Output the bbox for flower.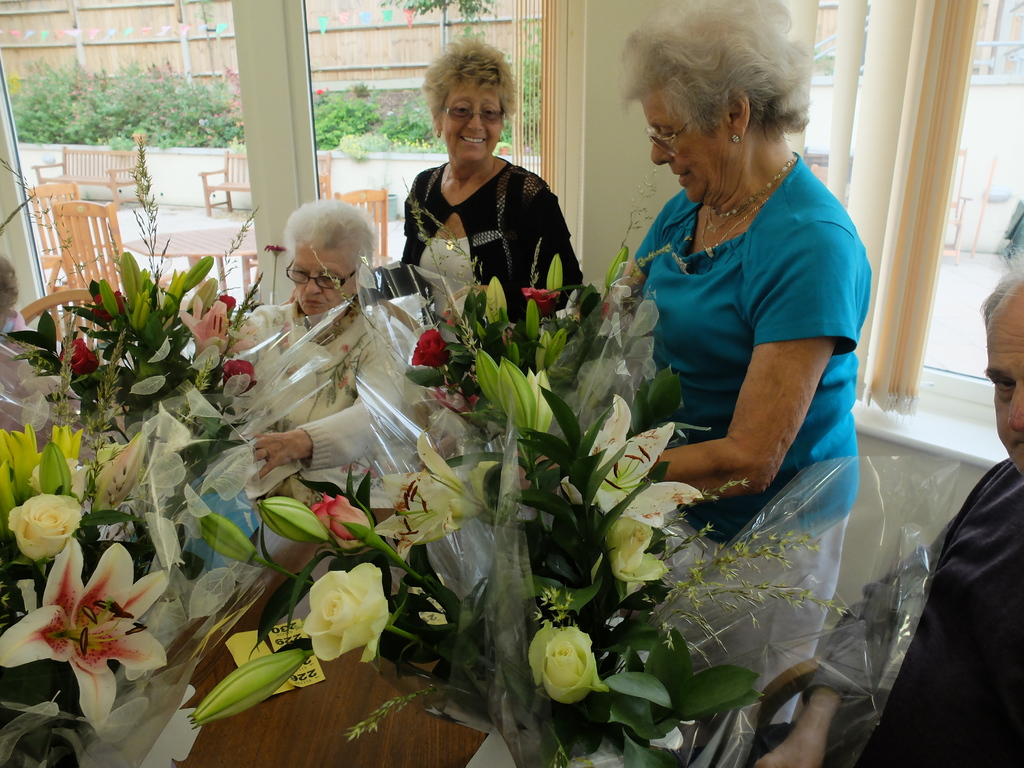
x1=187, y1=651, x2=310, y2=728.
